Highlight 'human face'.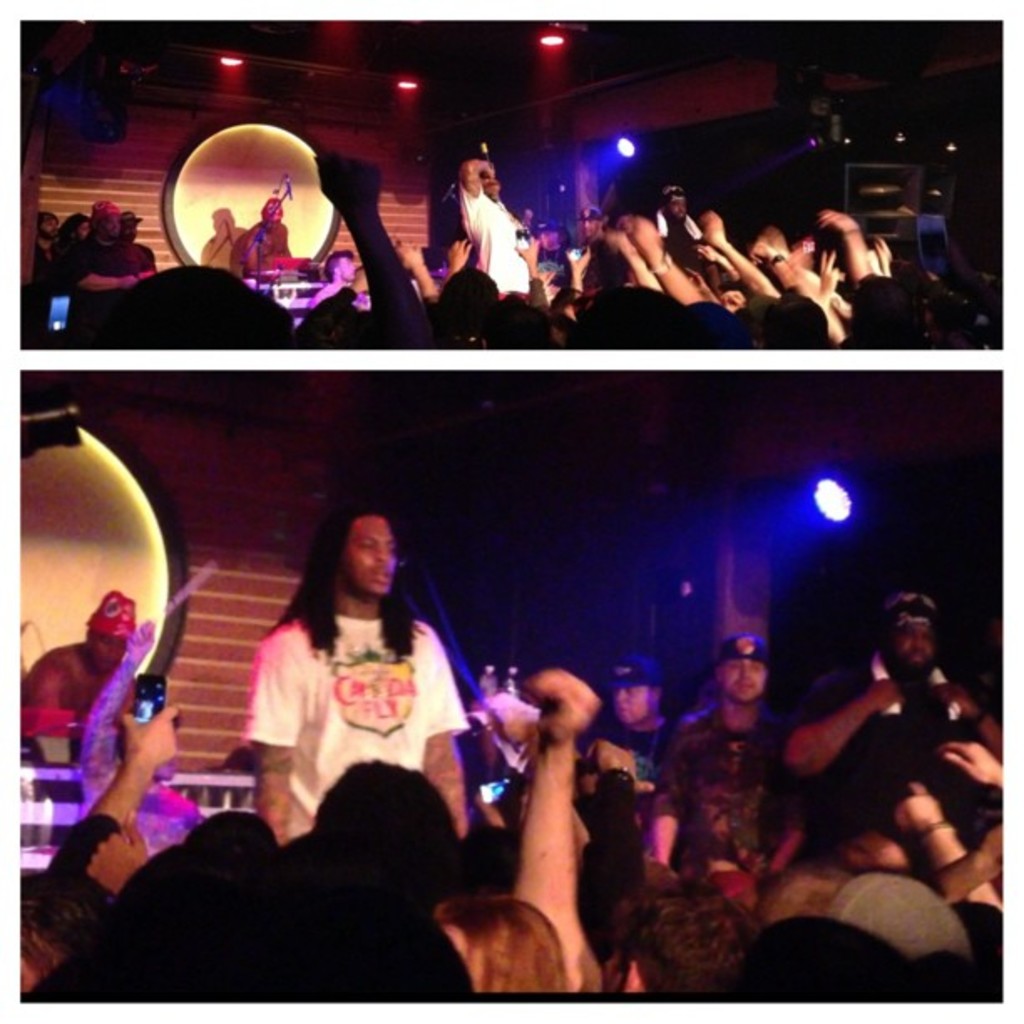
Highlighted region: locate(124, 221, 139, 239).
